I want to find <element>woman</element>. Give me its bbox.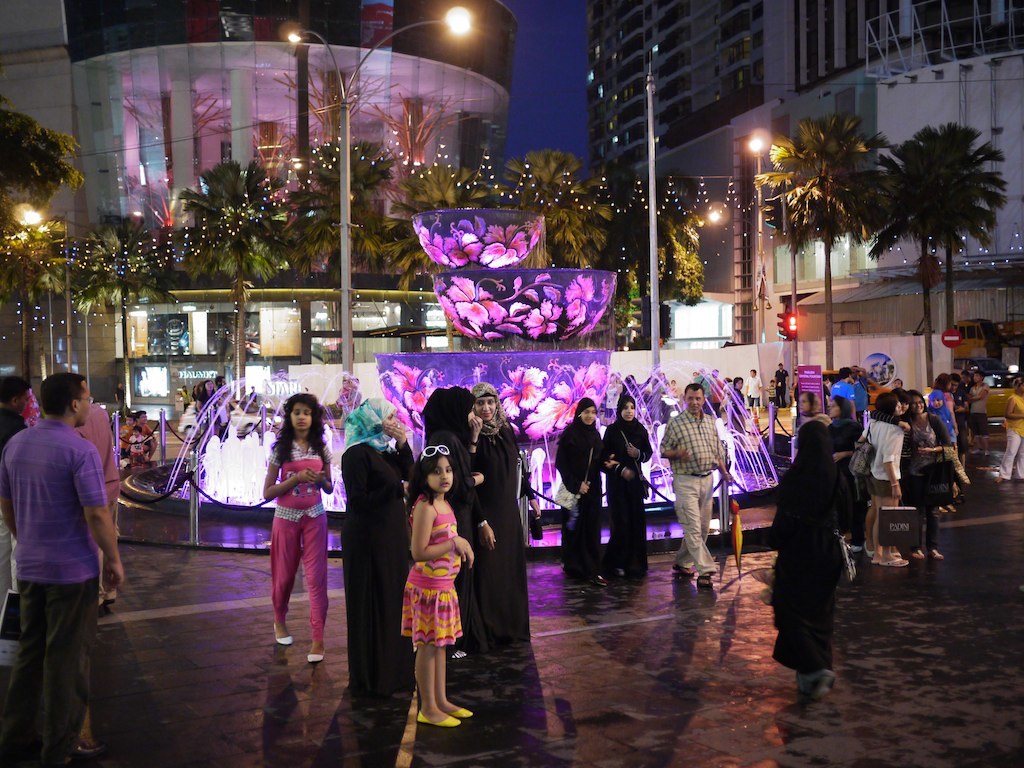
[193,379,214,426].
